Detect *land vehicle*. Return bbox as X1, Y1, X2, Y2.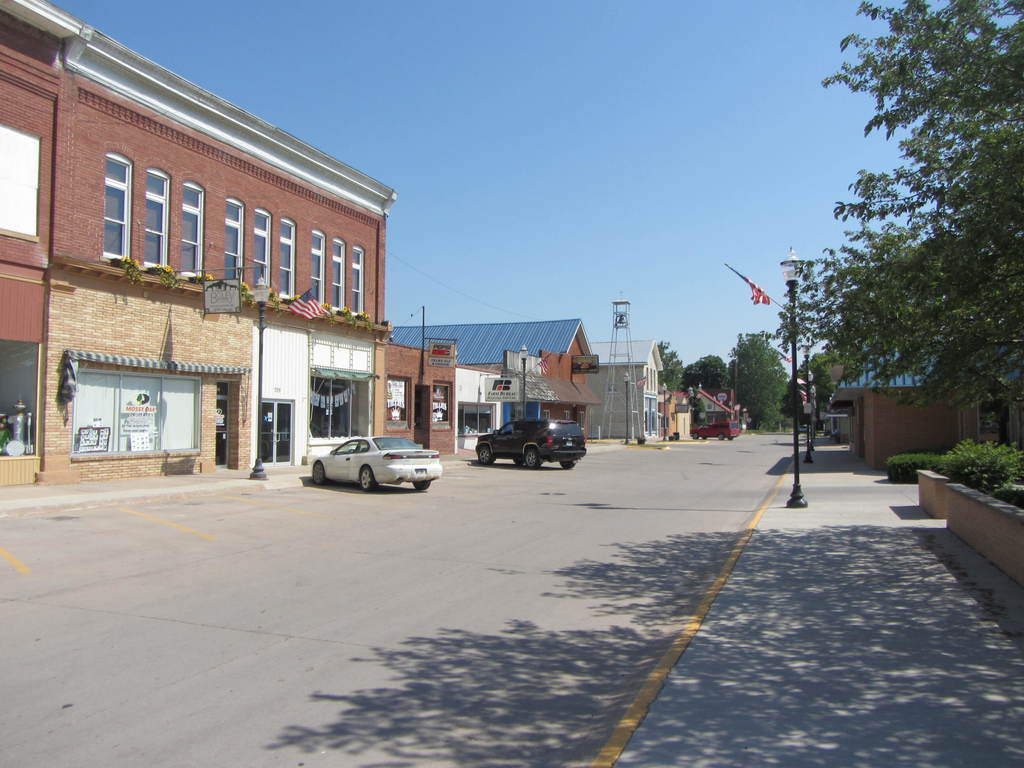
316, 425, 442, 496.
